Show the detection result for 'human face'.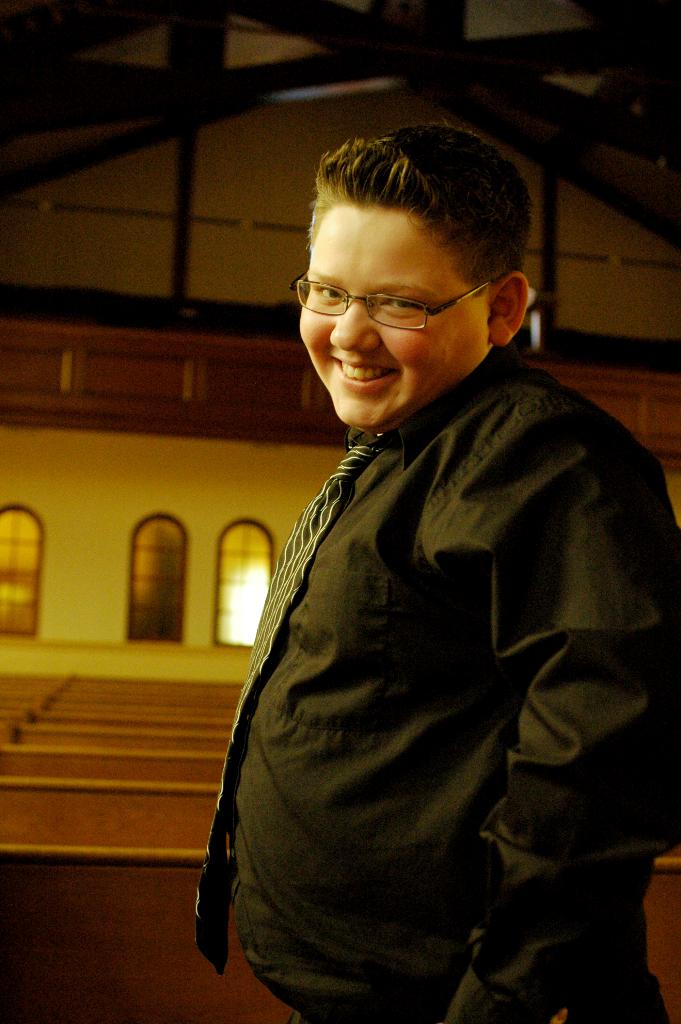
bbox(297, 204, 494, 426).
